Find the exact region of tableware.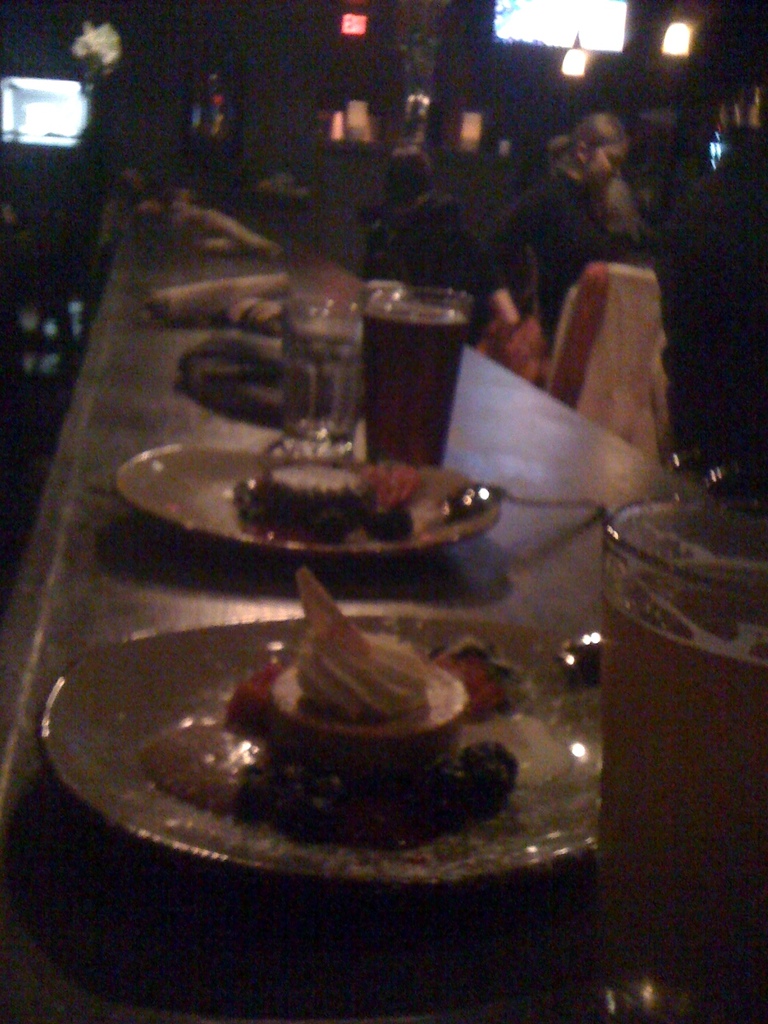
Exact region: pyautogui.locateOnScreen(358, 279, 470, 461).
